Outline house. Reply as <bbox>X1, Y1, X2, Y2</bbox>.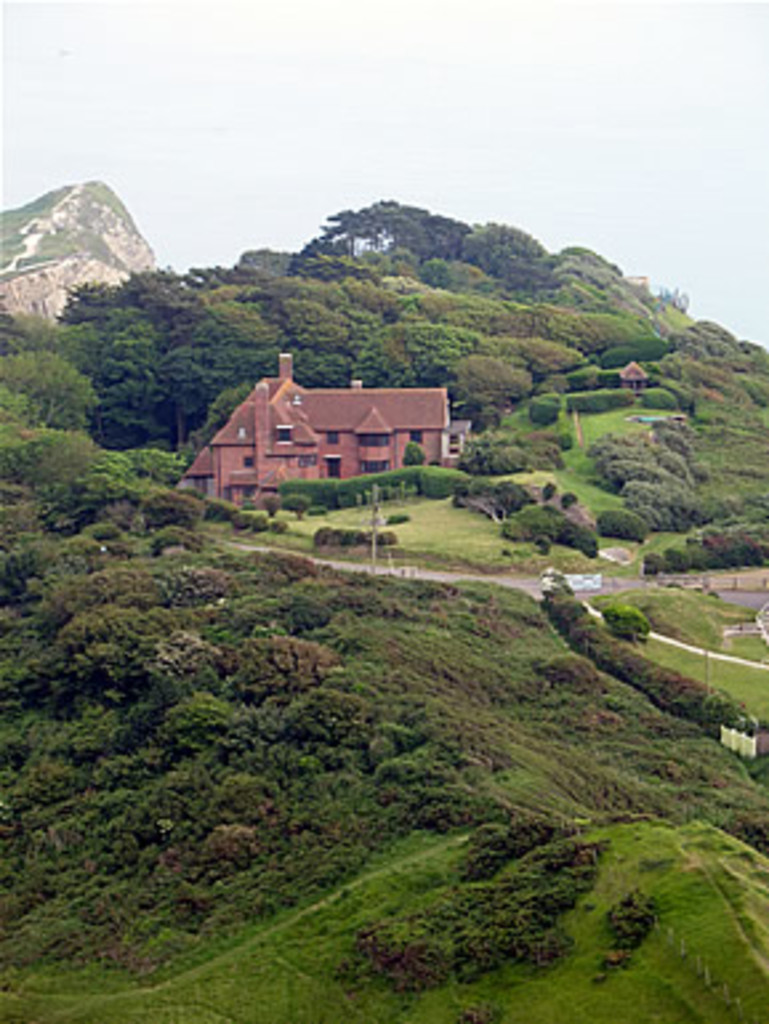
<bbox>194, 348, 458, 487</bbox>.
